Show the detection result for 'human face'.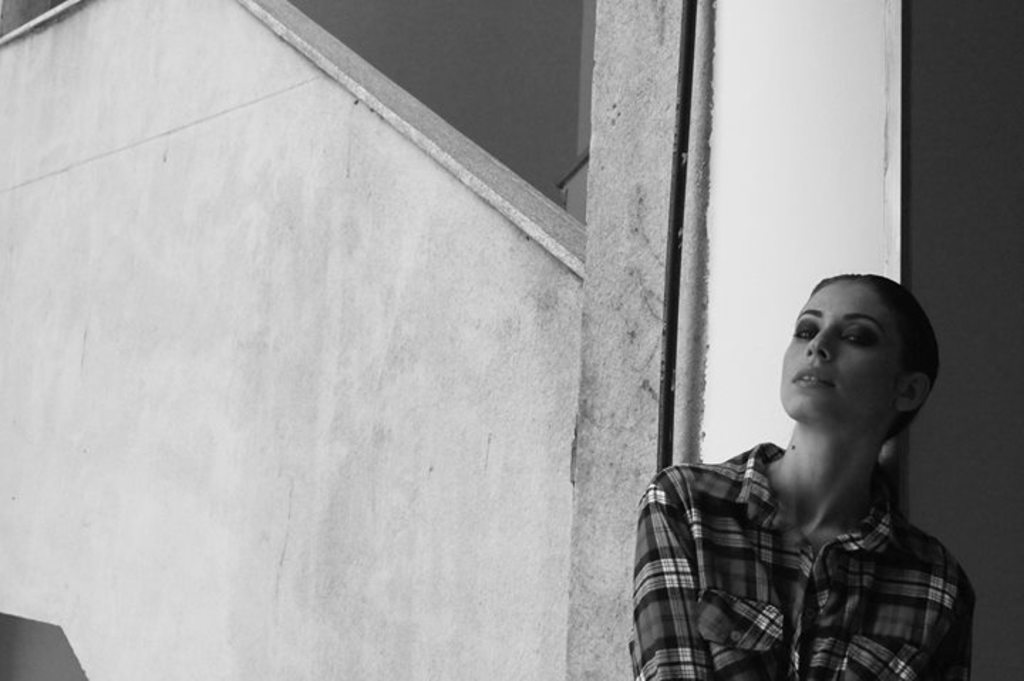
(x1=782, y1=287, x2=902, y2=434).
